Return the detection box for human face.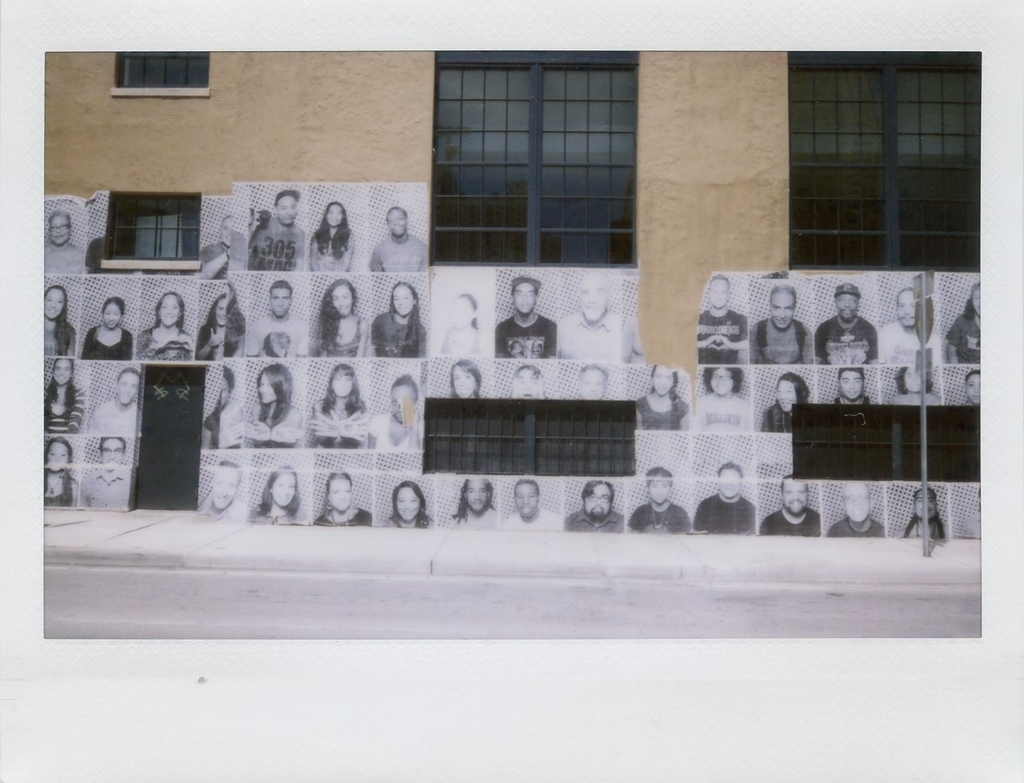
<region>897, 290, 912, 327</region>.
